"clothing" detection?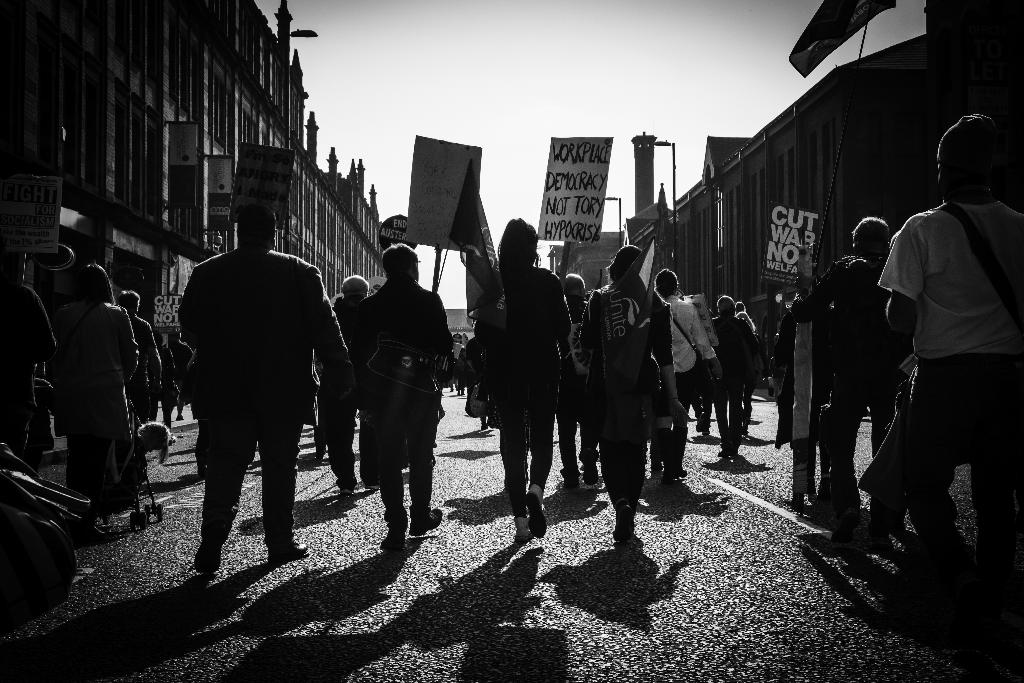
x1=353, y1=270, x2=449, y2=524
